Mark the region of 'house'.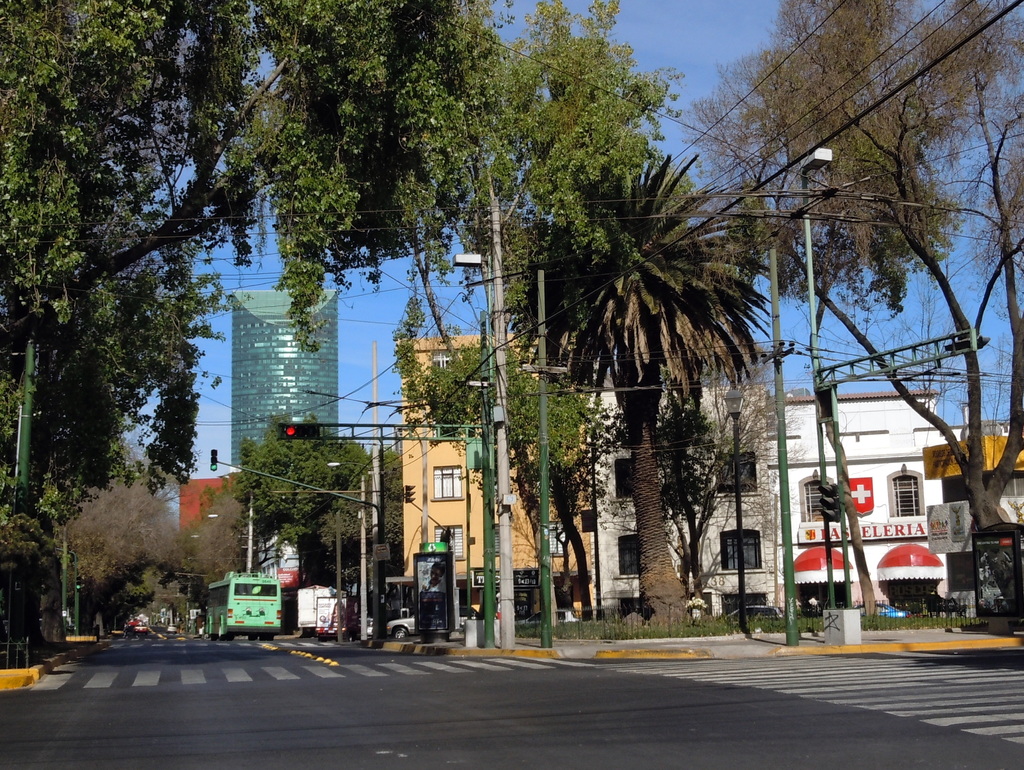
Region: (left=394, top=331, right=593, bottom=628).
